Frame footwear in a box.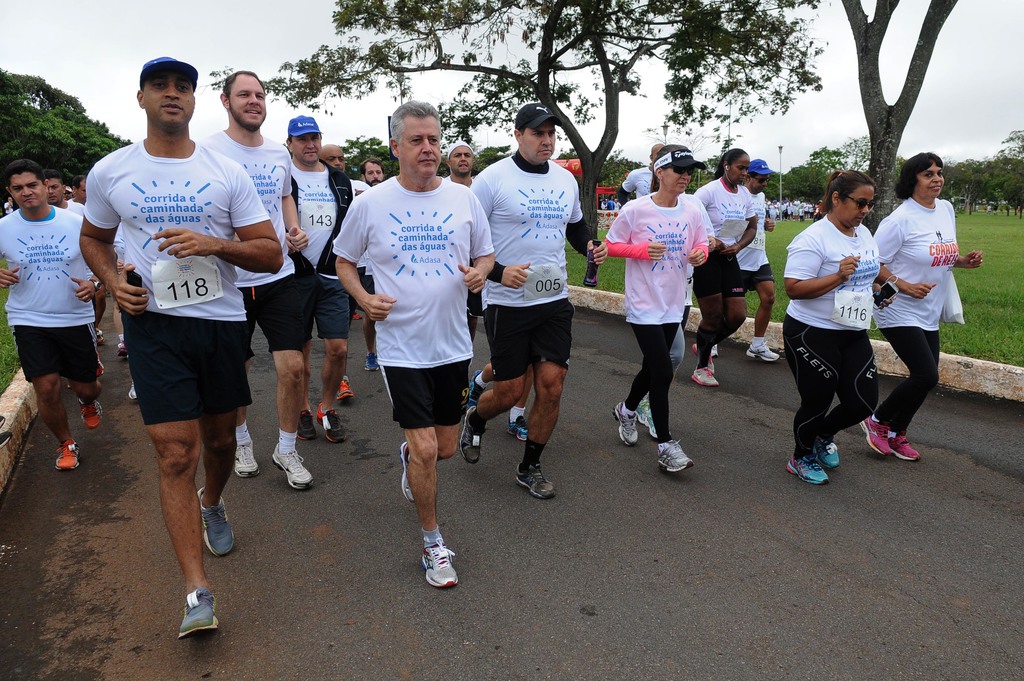
(399,440,417,505).
